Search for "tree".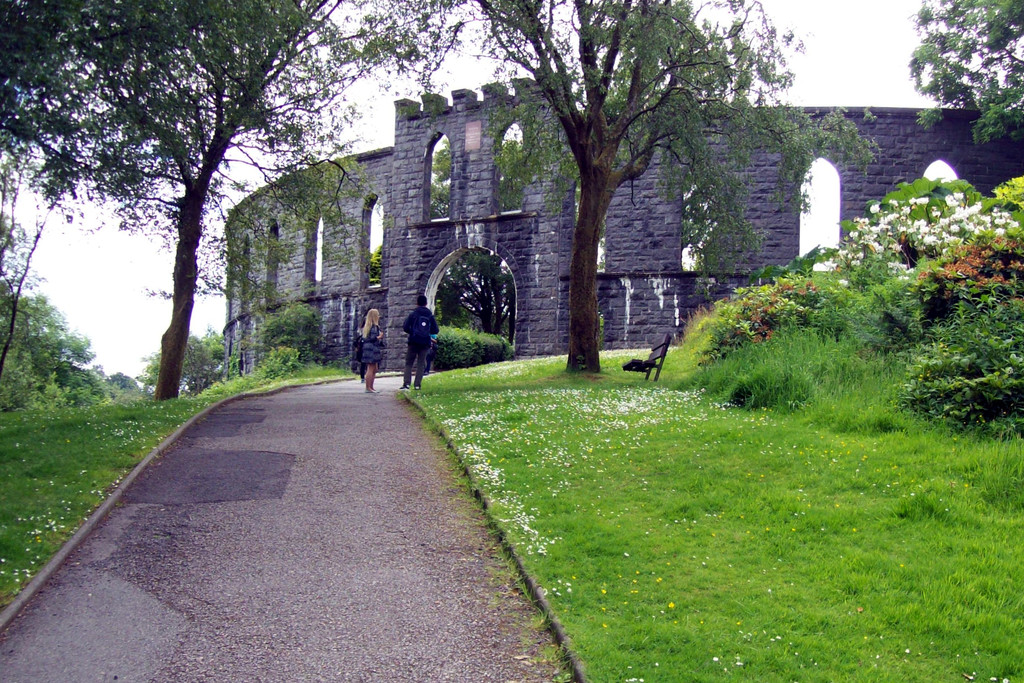
Found at left=351, top=0, right=884, bottom=369.
